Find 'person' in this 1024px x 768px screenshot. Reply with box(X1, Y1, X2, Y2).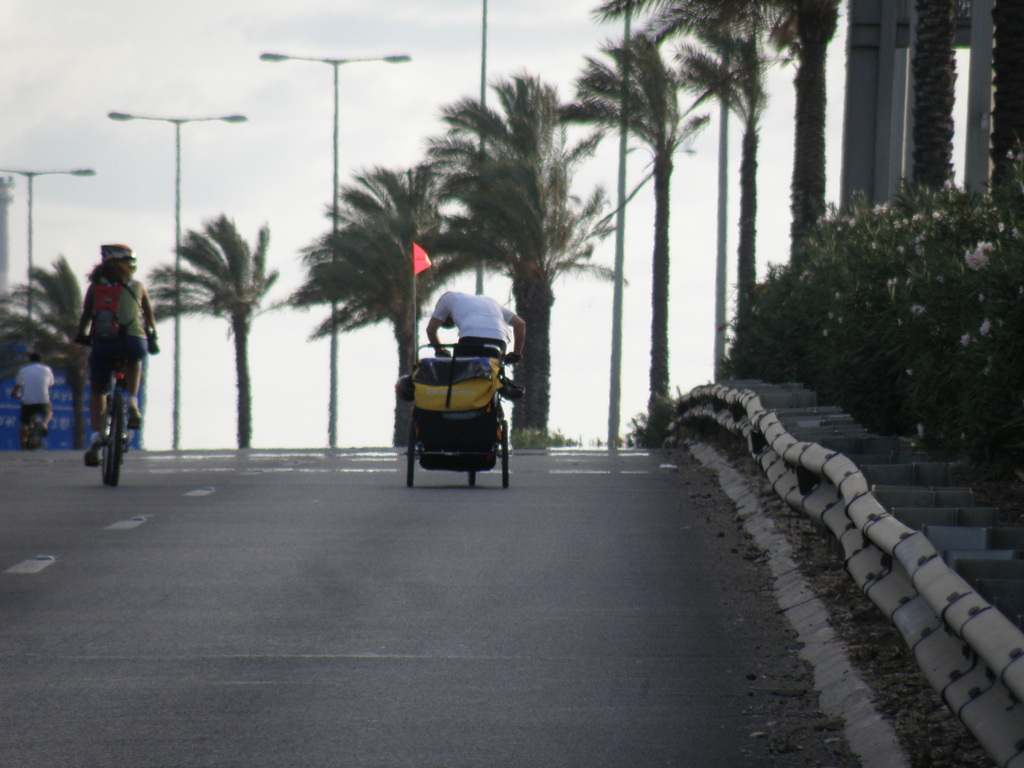
box(11, 351, 56, 447).
